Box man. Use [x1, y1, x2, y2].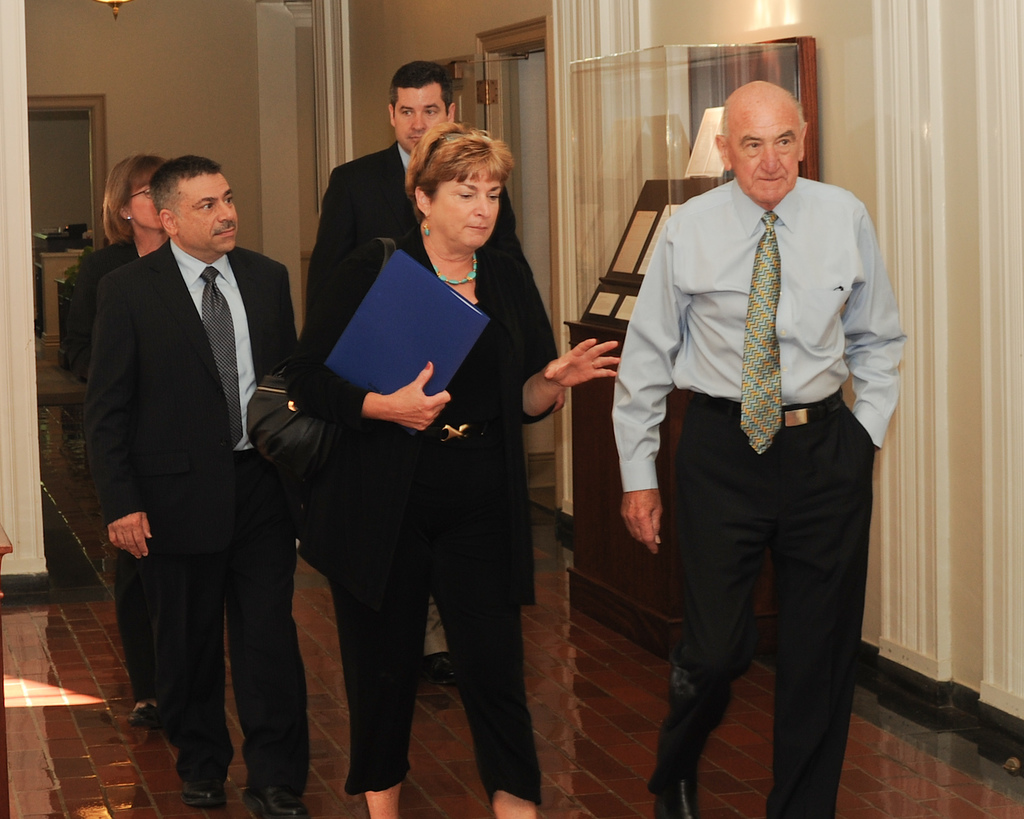
[598, 42, 895, 812].
